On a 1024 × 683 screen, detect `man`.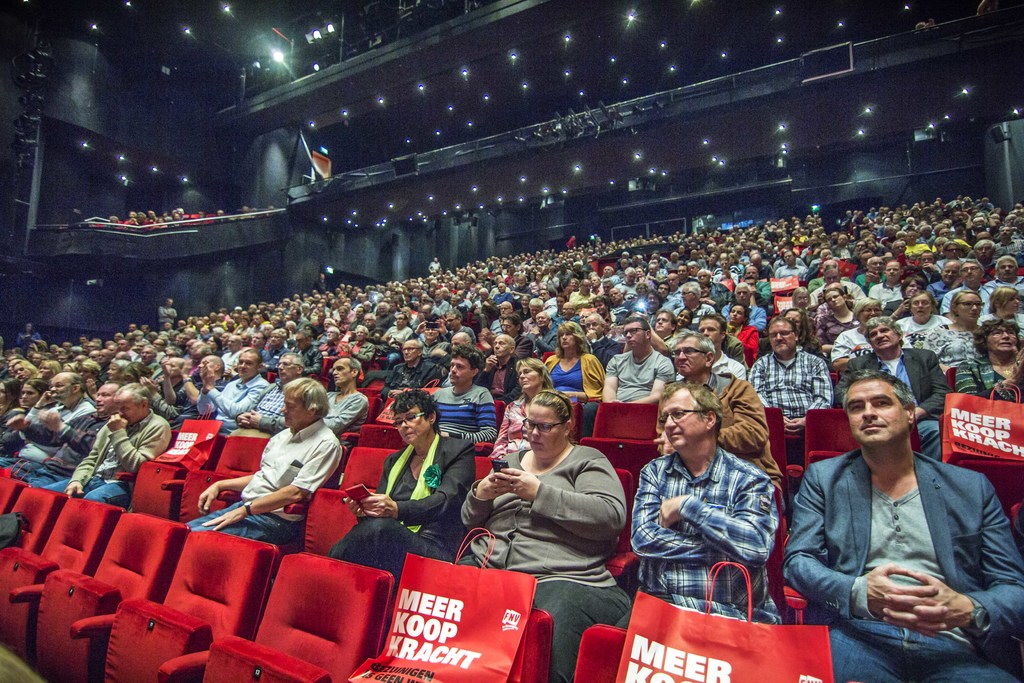
select_region(238, 206, 257, 219).
